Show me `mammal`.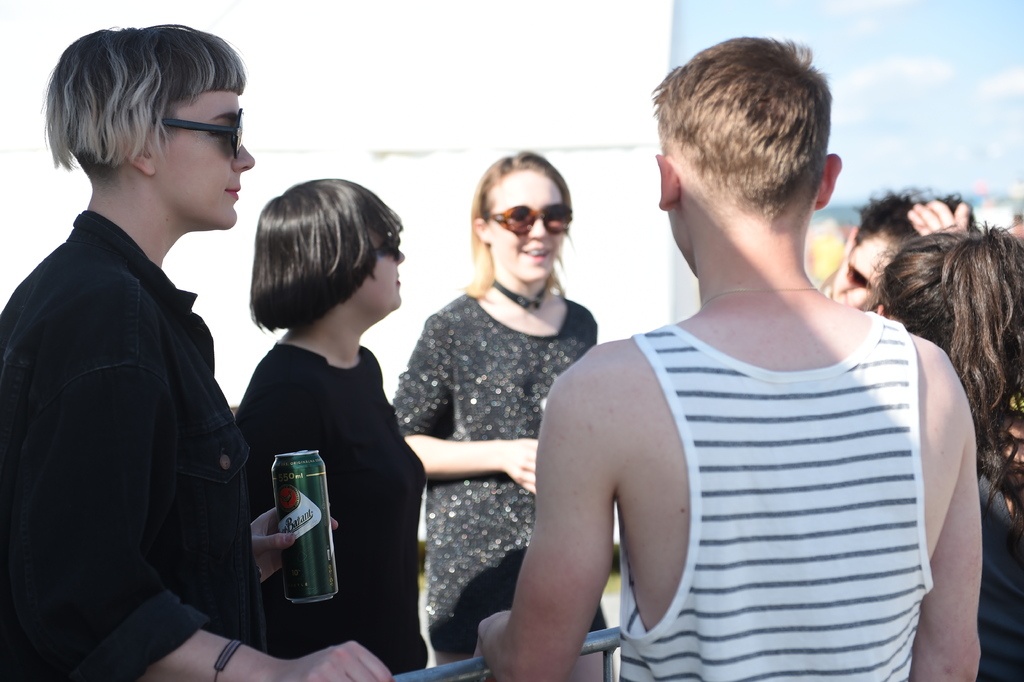
`mammal` is here: pyautogui.locateOnScreen(866, 214, 1023, 681).
